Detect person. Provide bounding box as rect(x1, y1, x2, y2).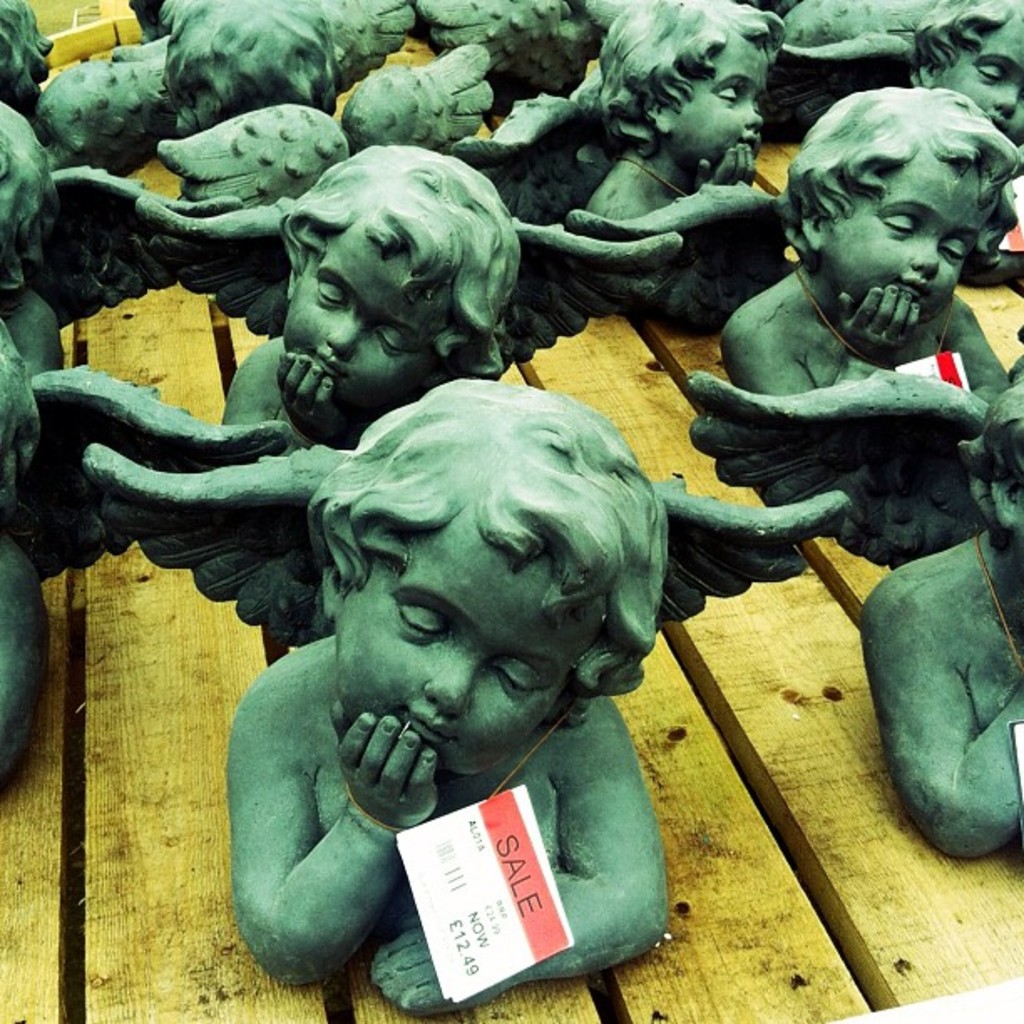
rect(223, 373, 678, 1022).
